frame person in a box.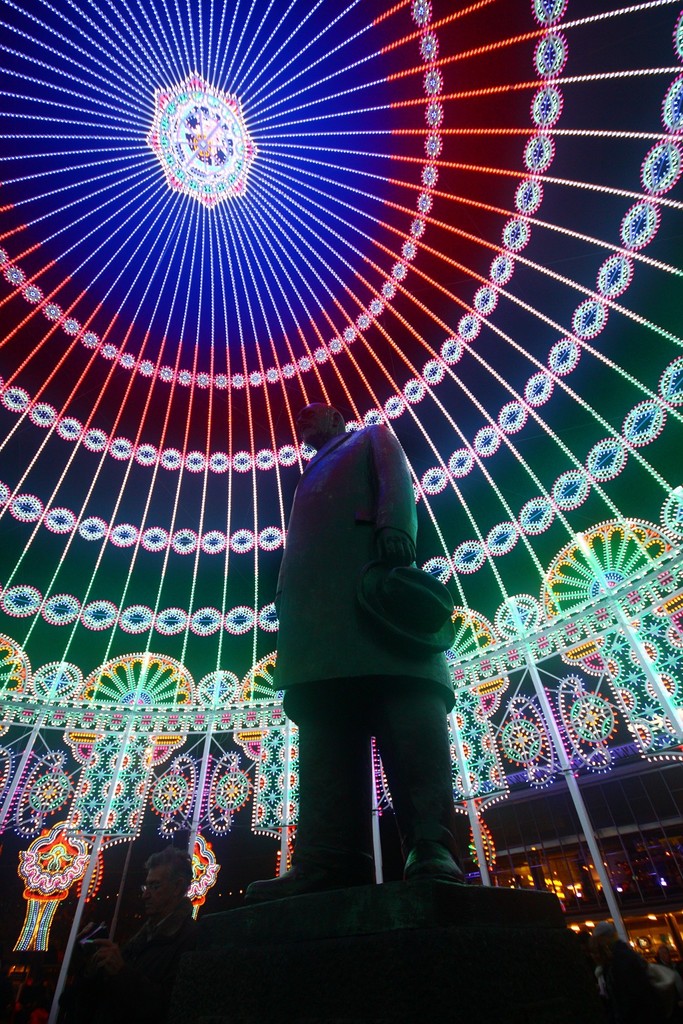
rect(255, 342, 483, 947).
